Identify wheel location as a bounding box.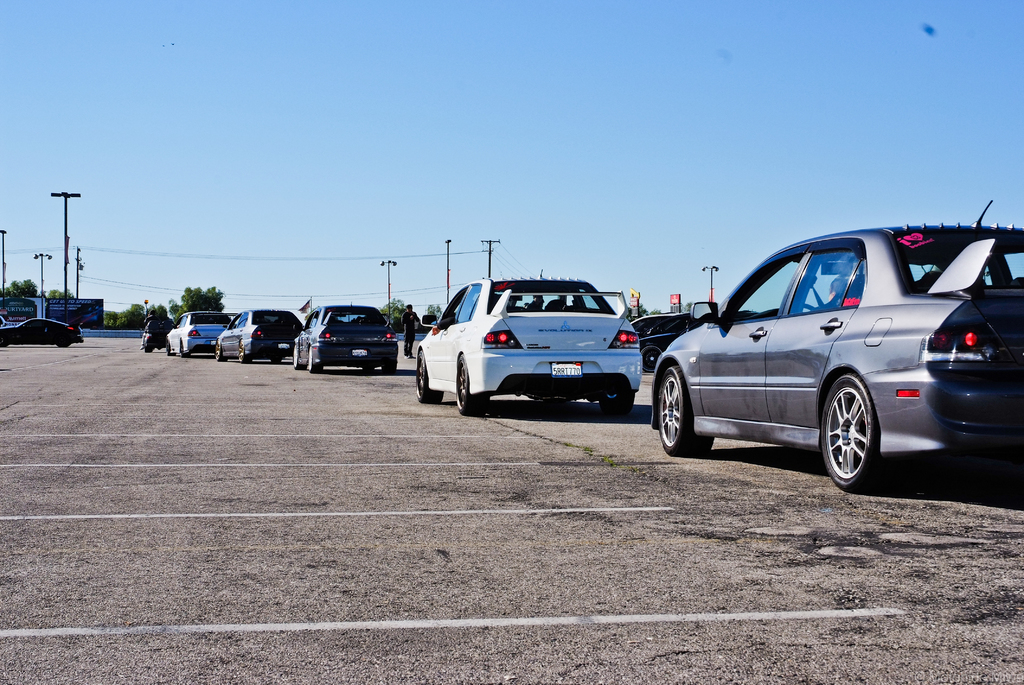
crop(56, 336, 70, 346).
